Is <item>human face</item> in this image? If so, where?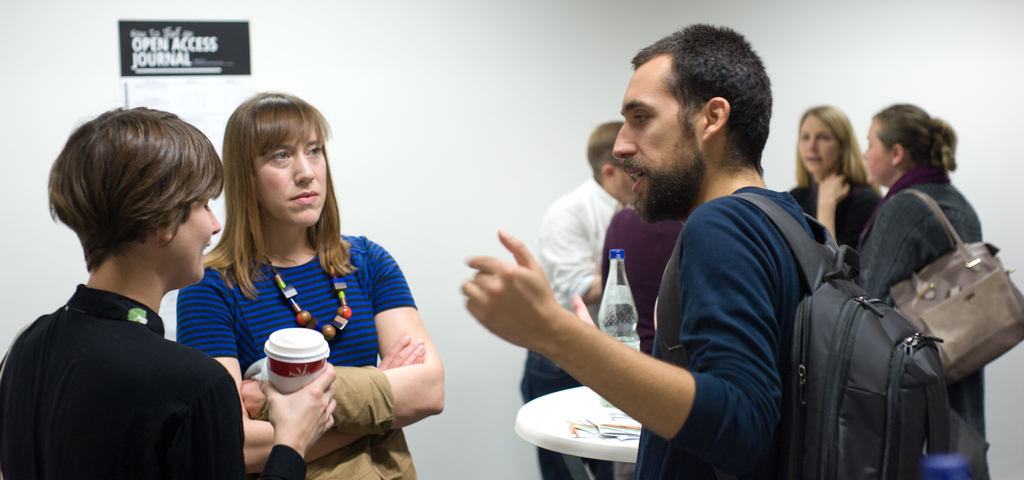
Yes, at rect(262, 119, 325, 224).
